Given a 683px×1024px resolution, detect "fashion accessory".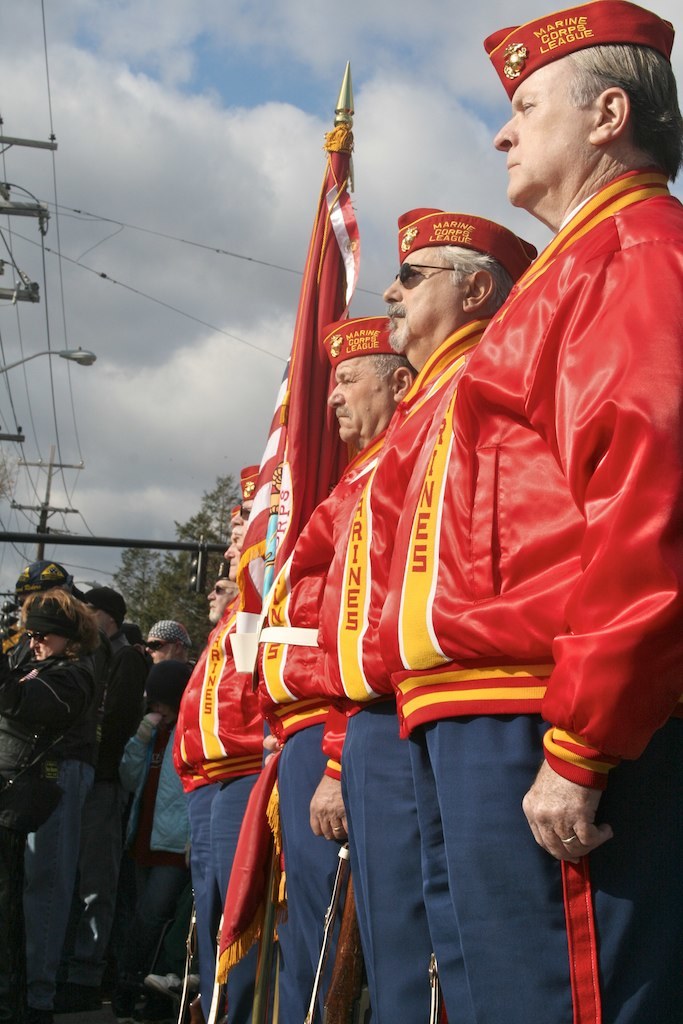
<region>178, 973, 200, 987</region>.
